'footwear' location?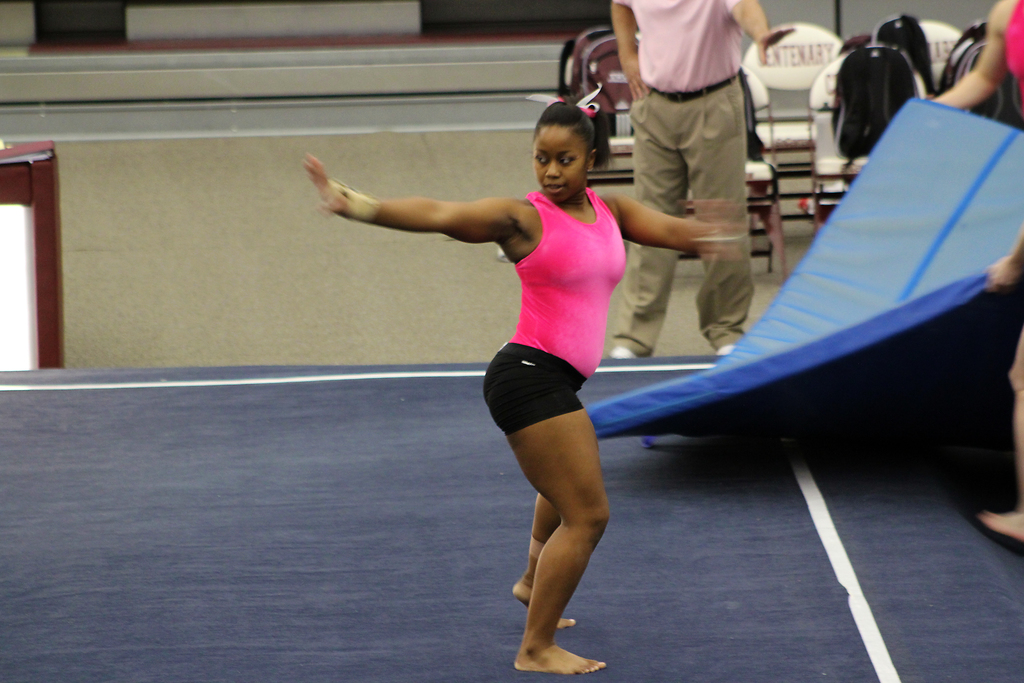
bbox(715, 341, 732, 356)
